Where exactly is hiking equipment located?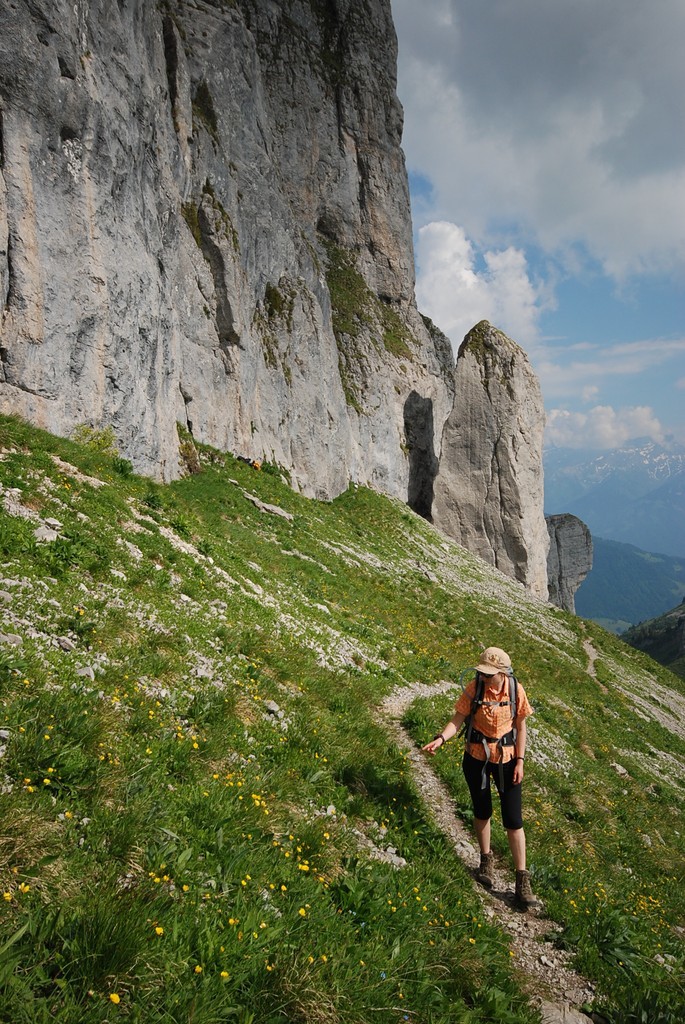
Its bounding box is <bbox>479, 852, 495, 889</bbox>.
